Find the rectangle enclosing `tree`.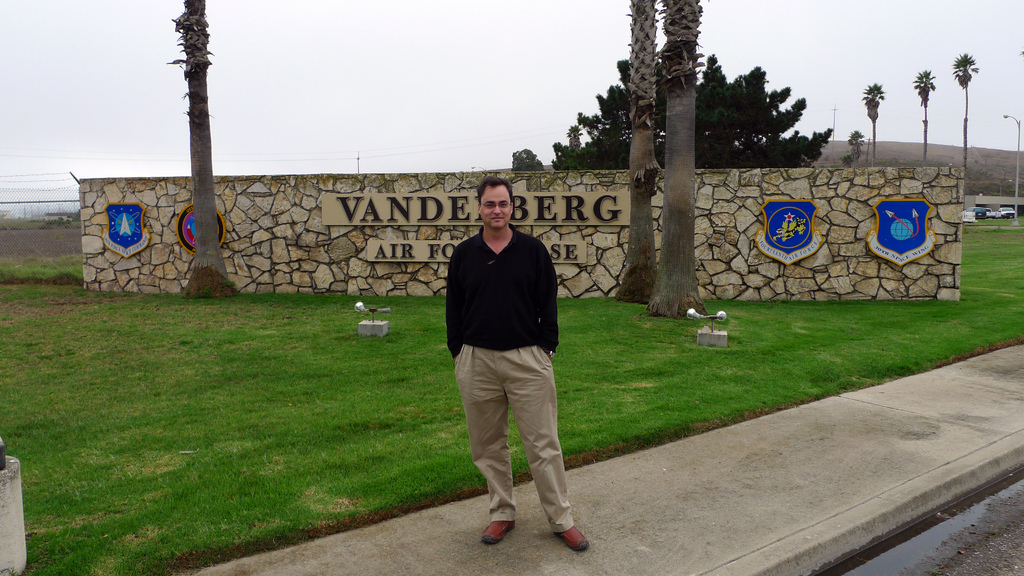
[left=860, top=83, right=886, bottom=160].
